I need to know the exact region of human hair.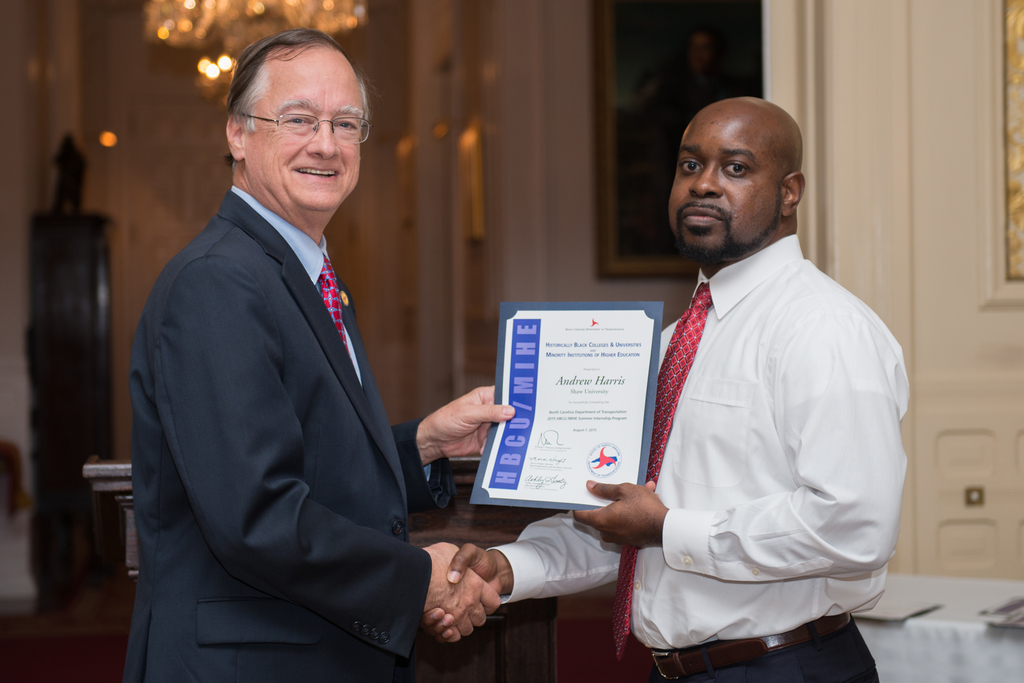
Region: box(215, 25, 365, 181).
